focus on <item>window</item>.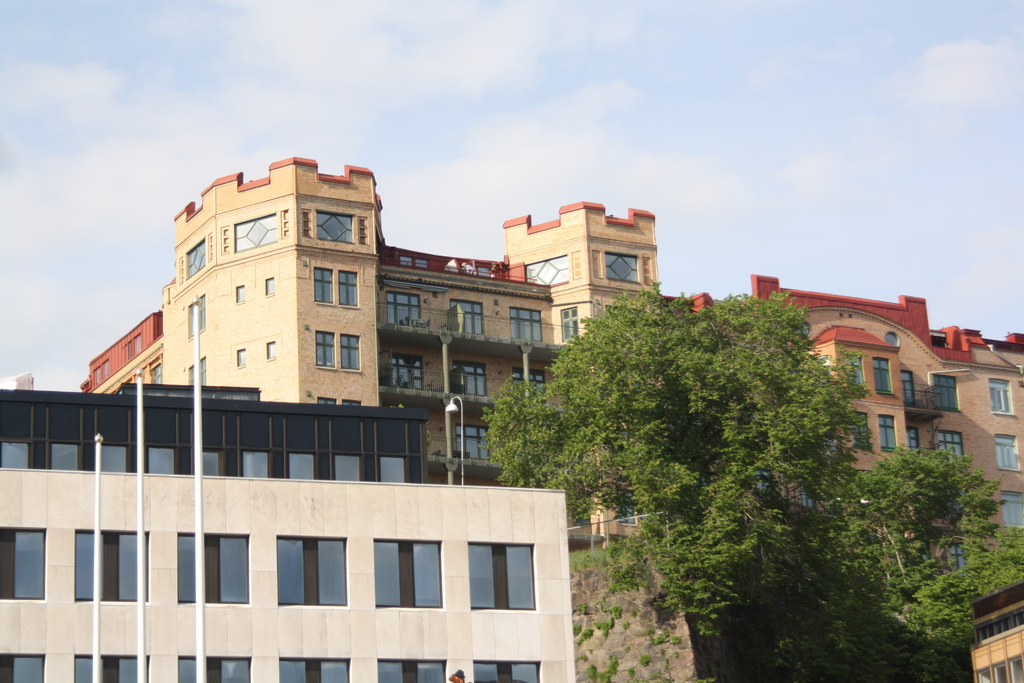
Focused at (449, 363, 488, 399).
